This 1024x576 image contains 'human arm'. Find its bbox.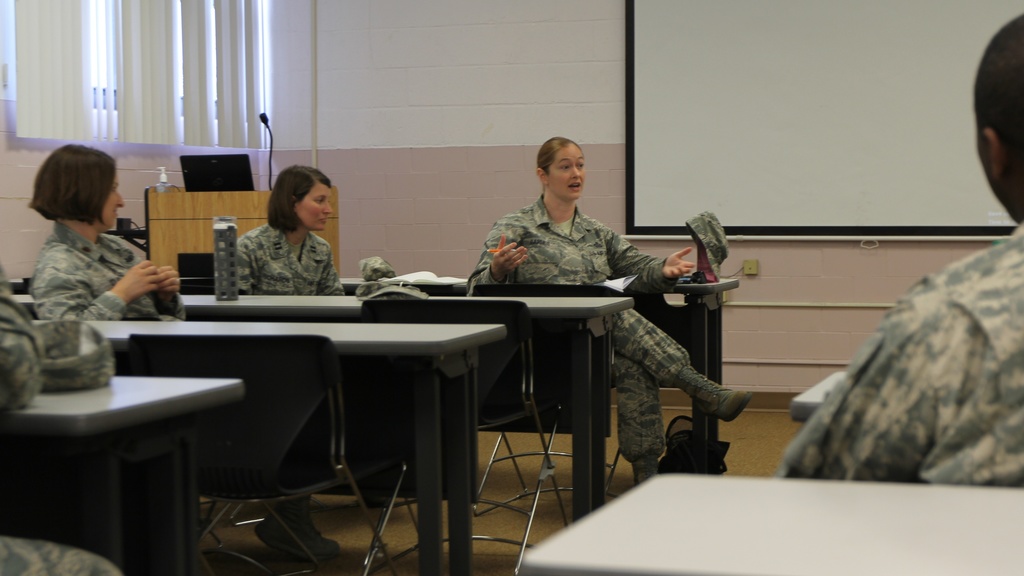
{"x1": 308, "y1": 245, "x2": 342, "y2": 299}.
